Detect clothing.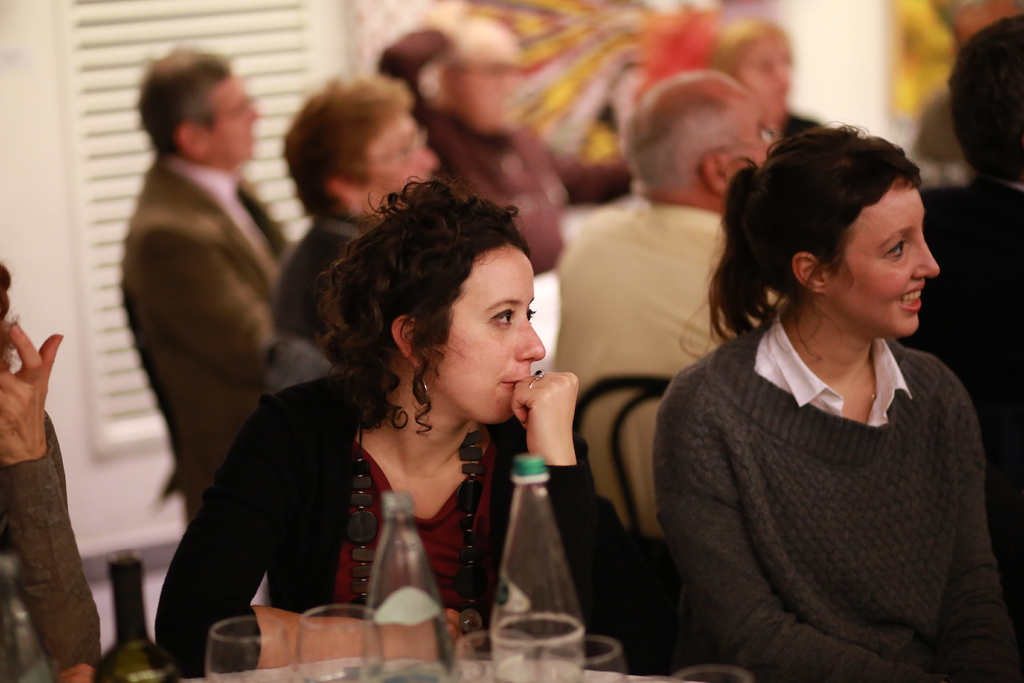
Detected at region(553, 193, 769, 542).
